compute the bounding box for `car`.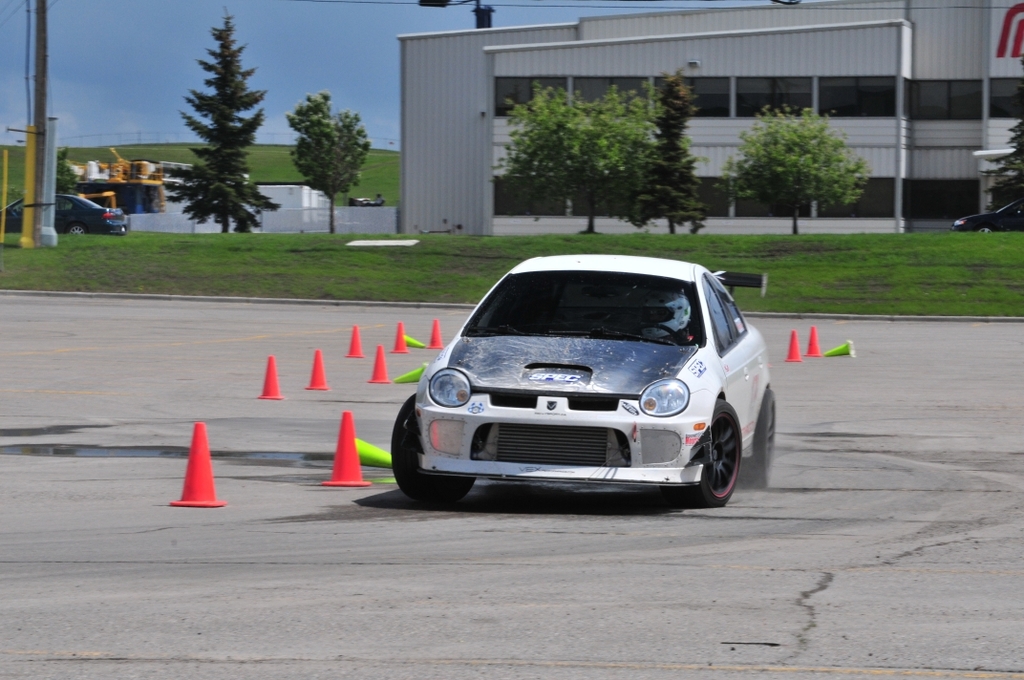
bbox=[389, 252, 780, 510].
